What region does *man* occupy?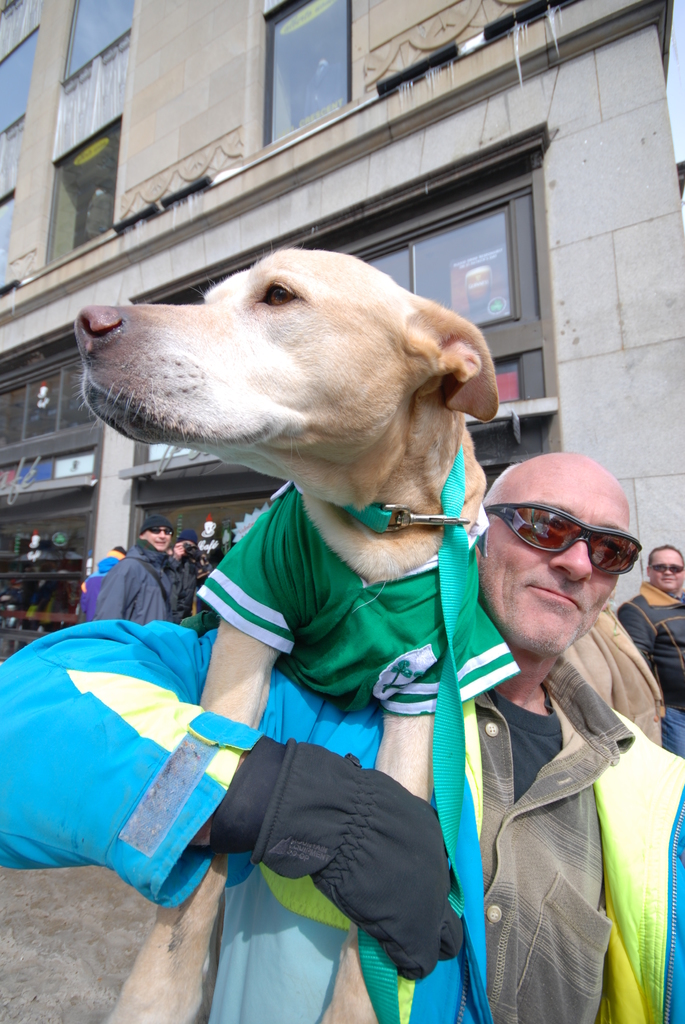
[x1=100, y1=514, x2=187, y2=627].
